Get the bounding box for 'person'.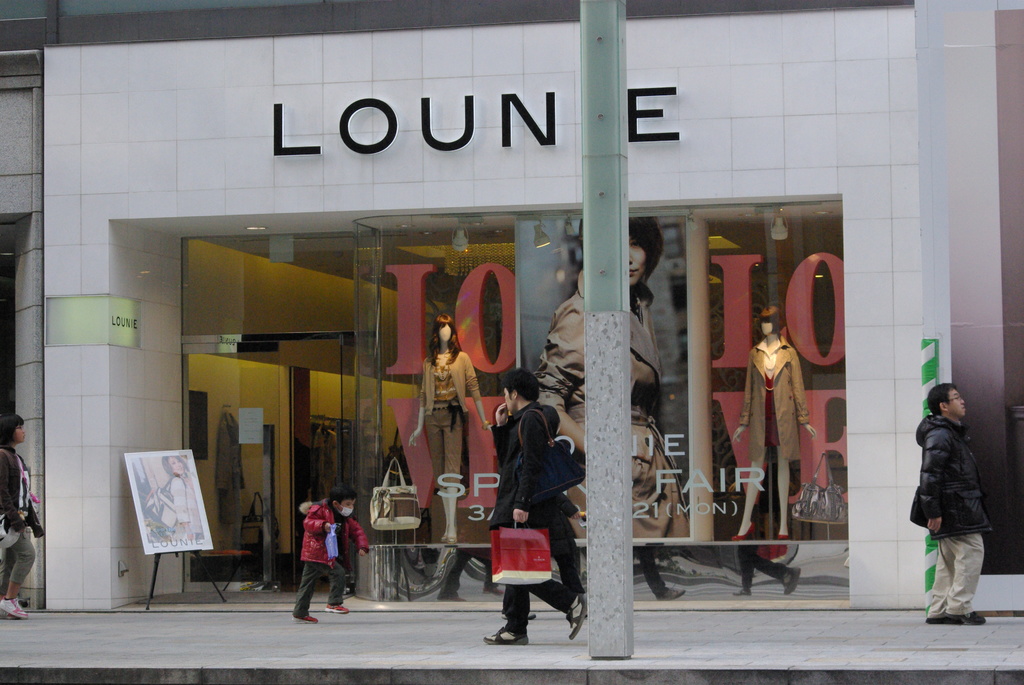
rect(0, 413, 47, 624).
